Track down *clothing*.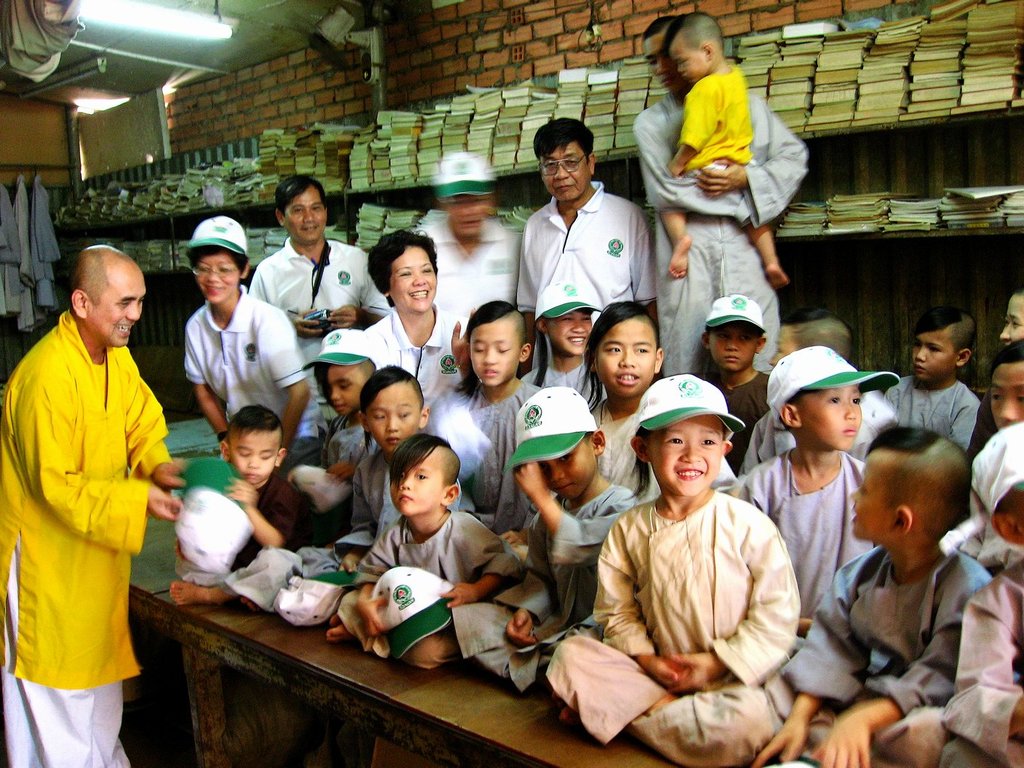
Tracked to (x1=943, y1=551, x2=1023, y2=767).
